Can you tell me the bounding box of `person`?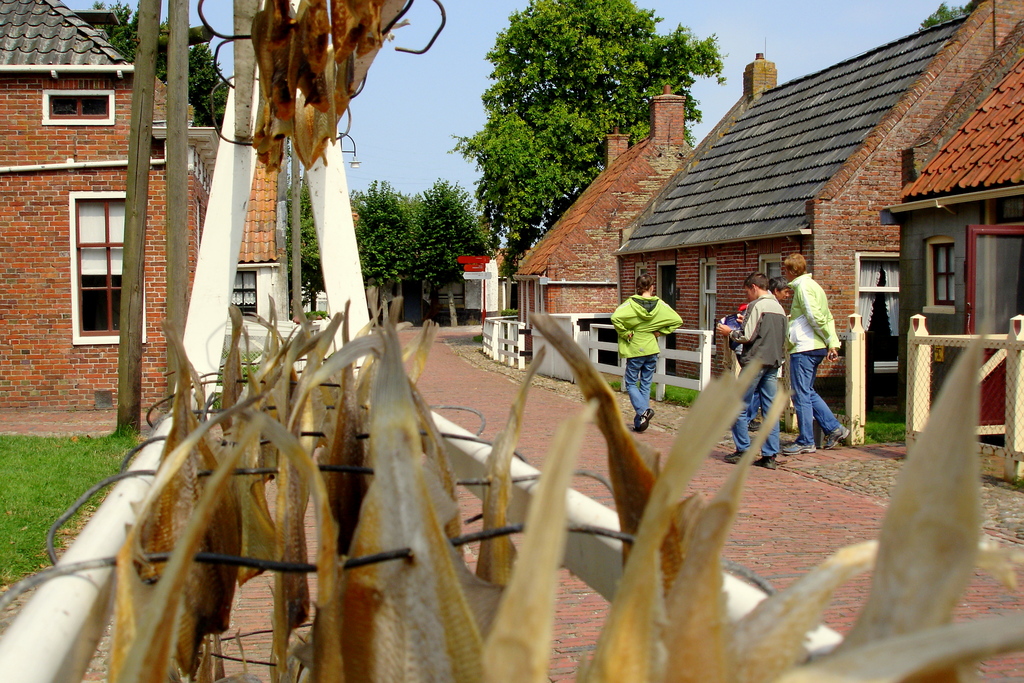
783,248,847,453.
